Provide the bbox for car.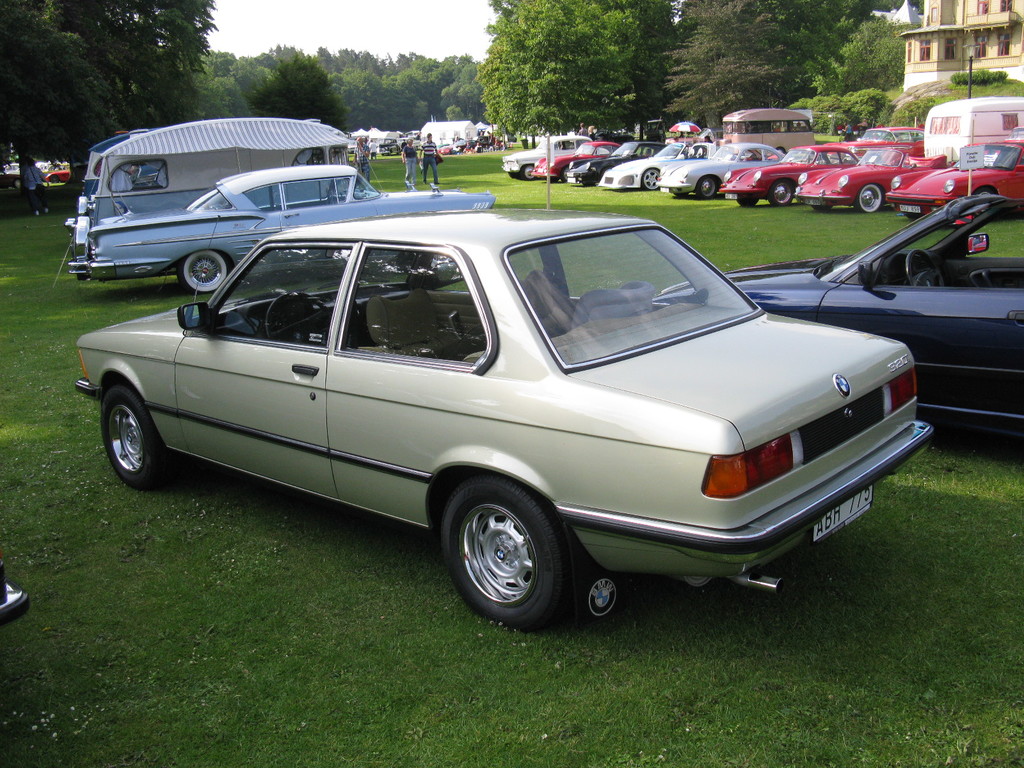
[x1=712, y1=140, x2=857, y2=205].
